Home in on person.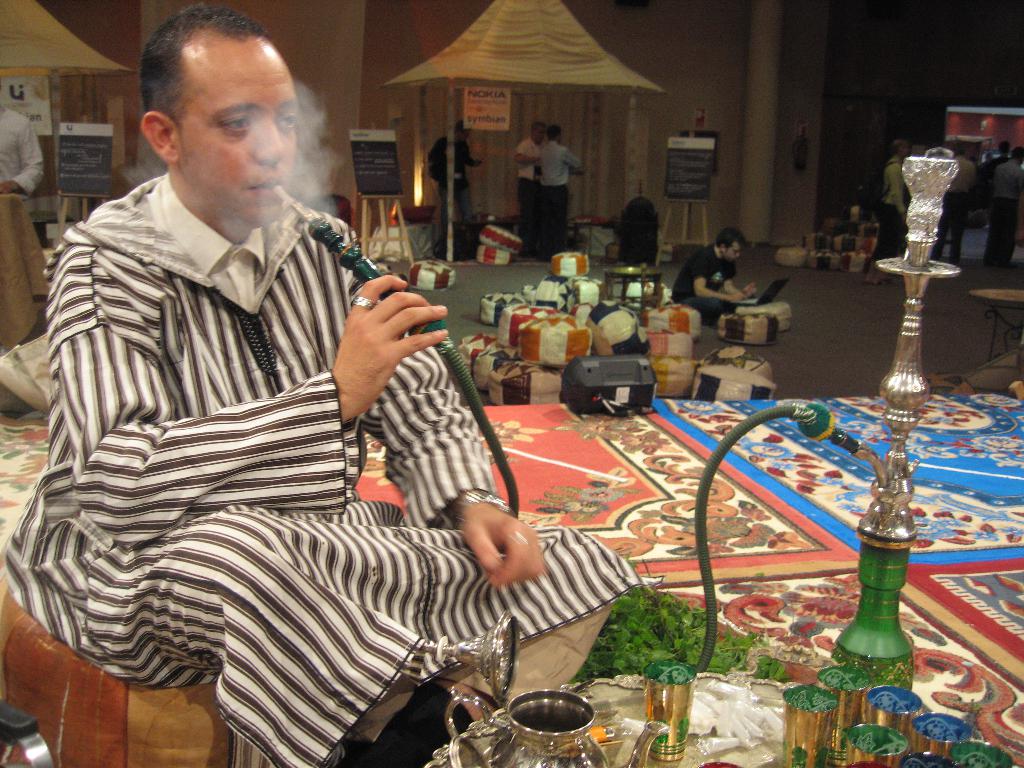
Homed in at (x1=538, y1=124, x2=579, y2=261).
